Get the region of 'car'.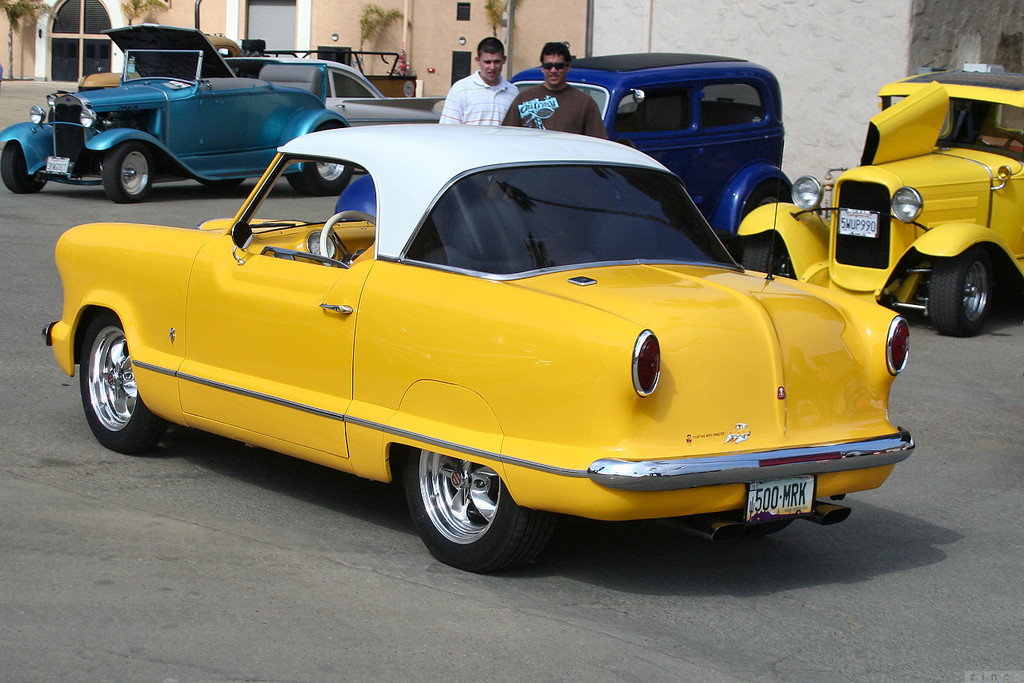
{"left": 0, "top": 19, "right": 361, "bottom": 202}.
